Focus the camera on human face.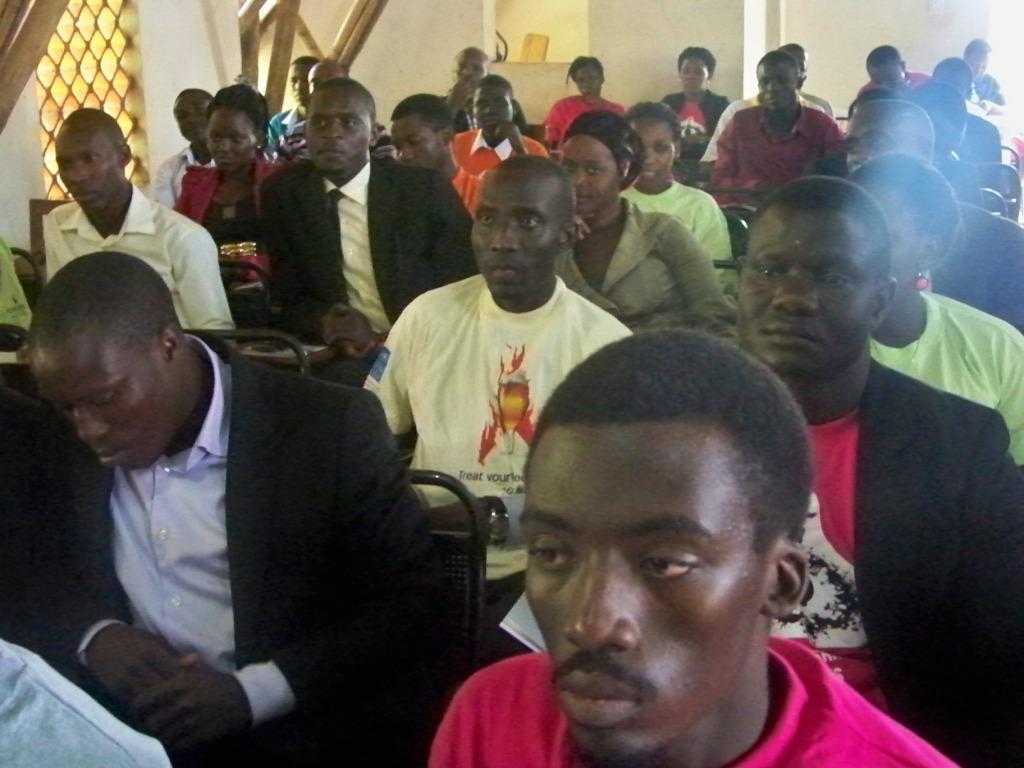
Focus region: bbox=[859, 184, 929, 304].
